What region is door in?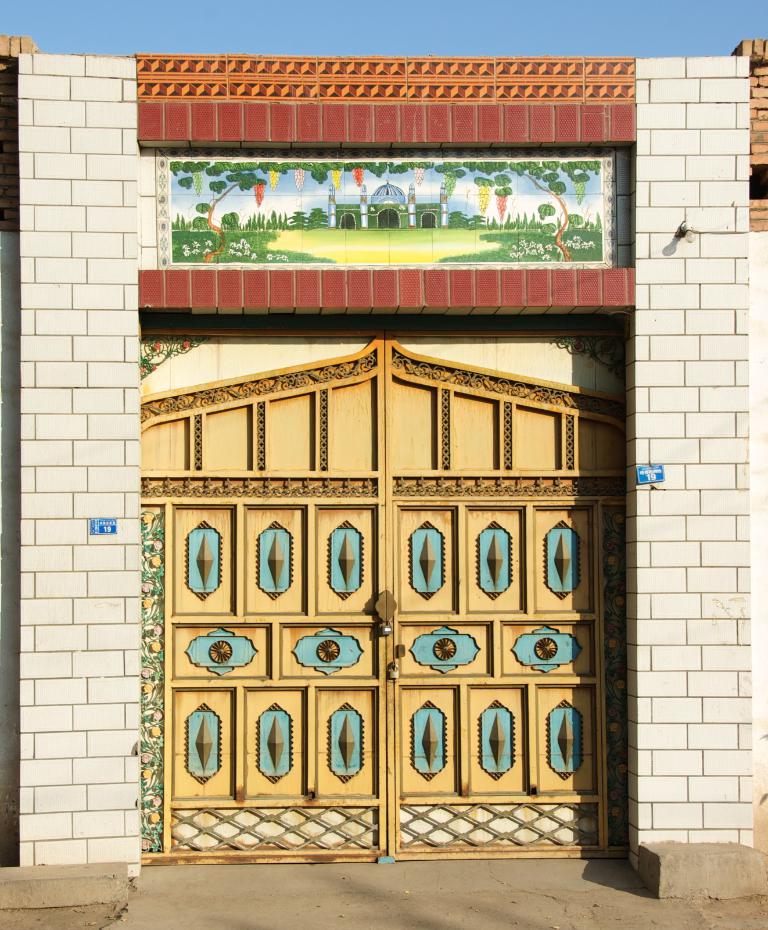
137/326/380/865.
